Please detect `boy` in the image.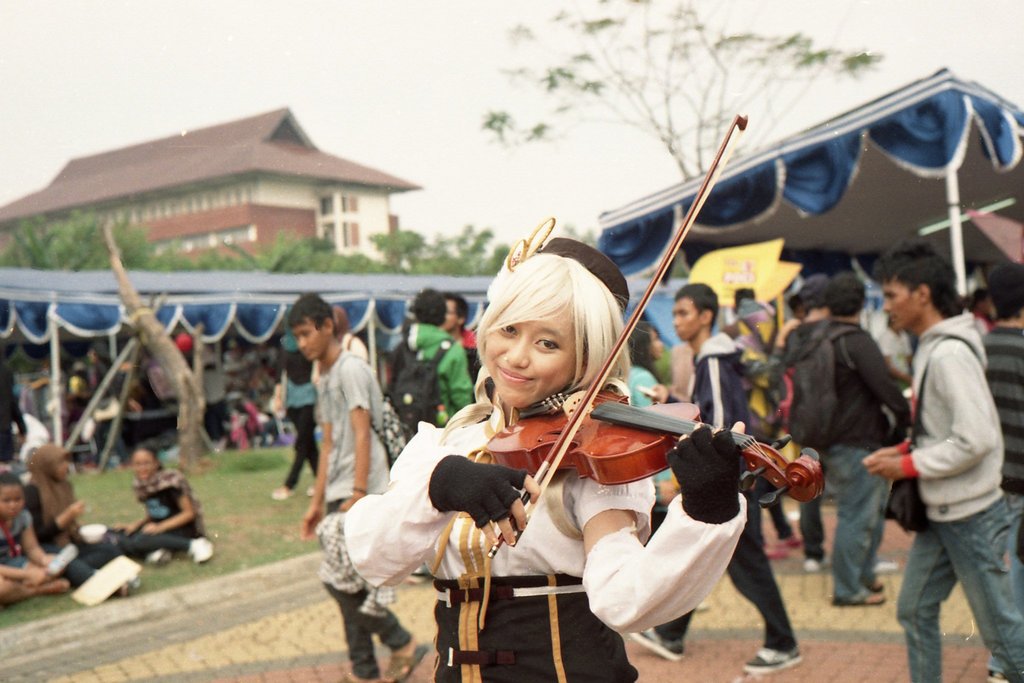
pyautogui.locateOnScreen(849, 243, 1023, 668).
